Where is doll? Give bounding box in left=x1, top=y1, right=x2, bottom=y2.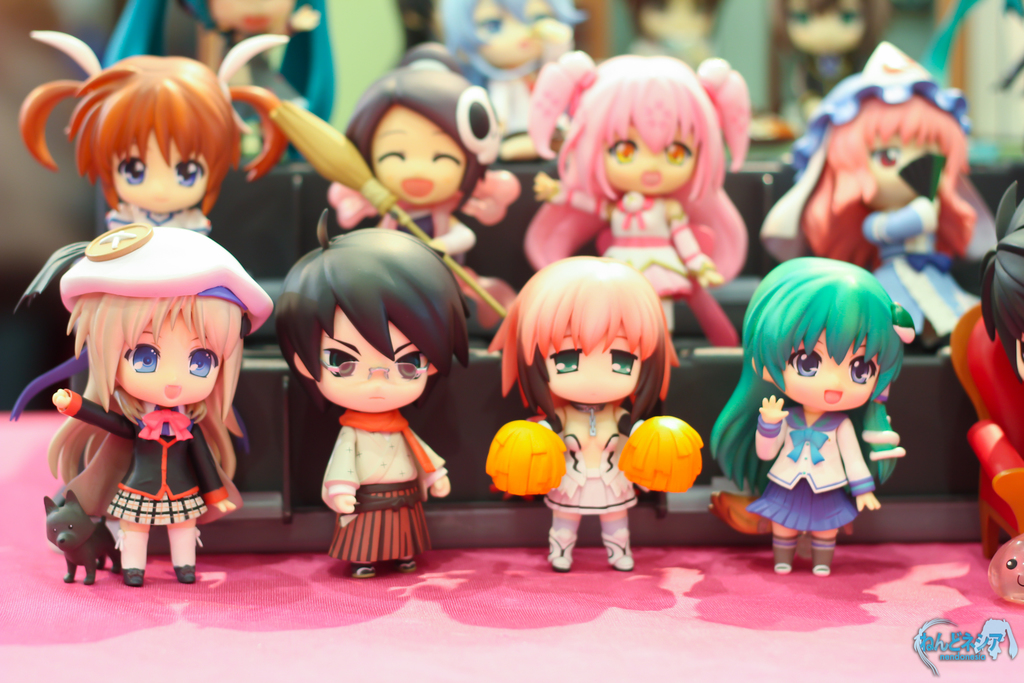
left=0, top=224, right=279, bottom=584.
